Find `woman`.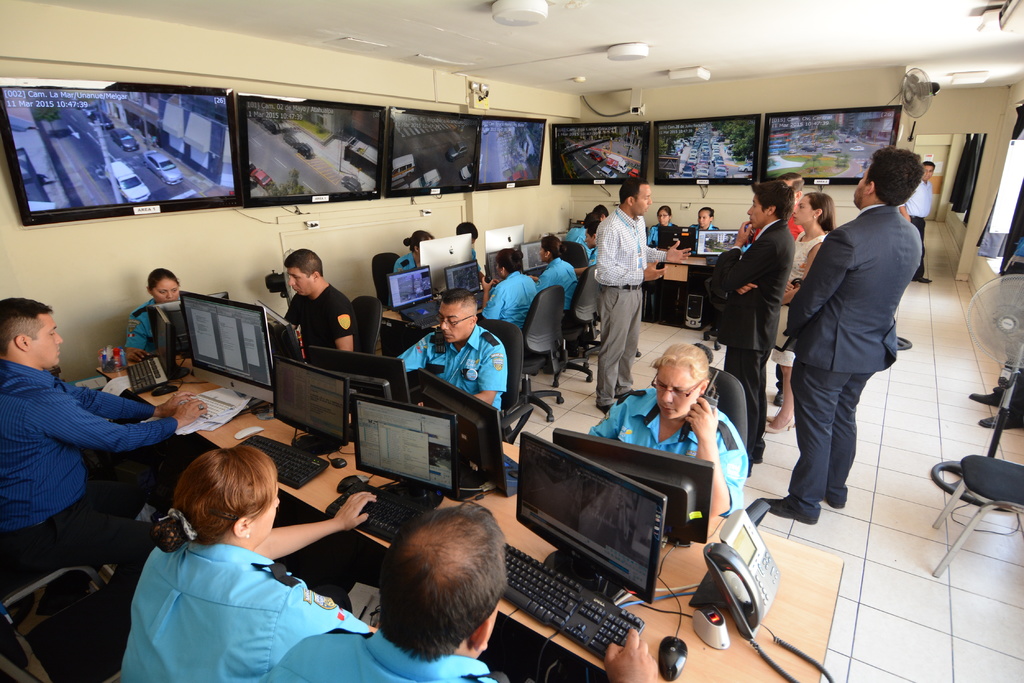
BBox(687, 202, 719, 245).
